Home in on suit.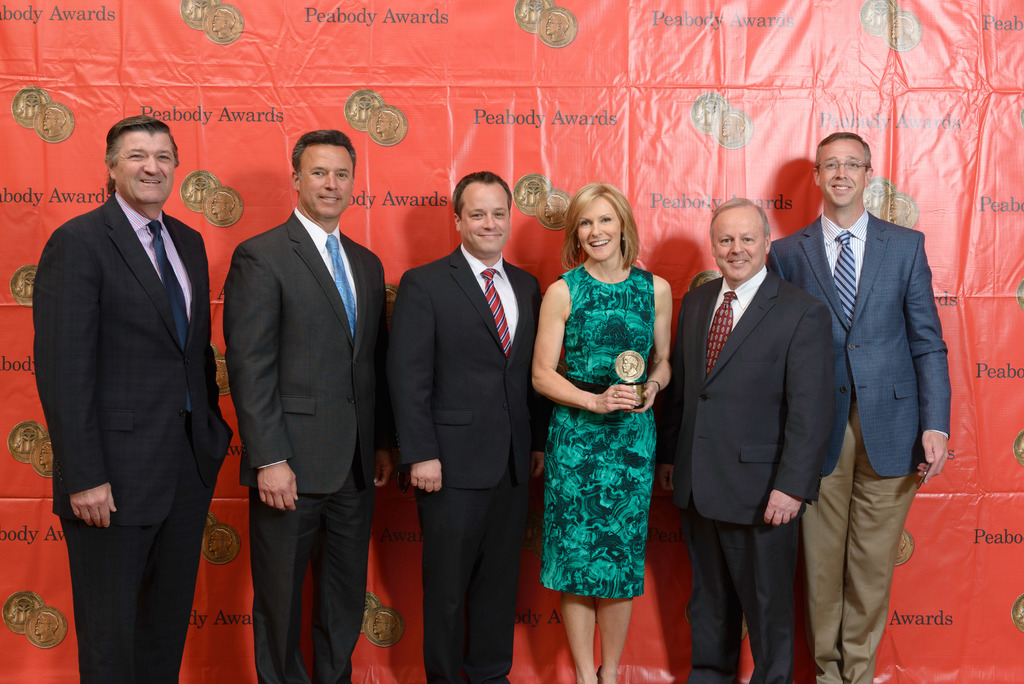
Homed in at box(220, 201, 384, 683).
